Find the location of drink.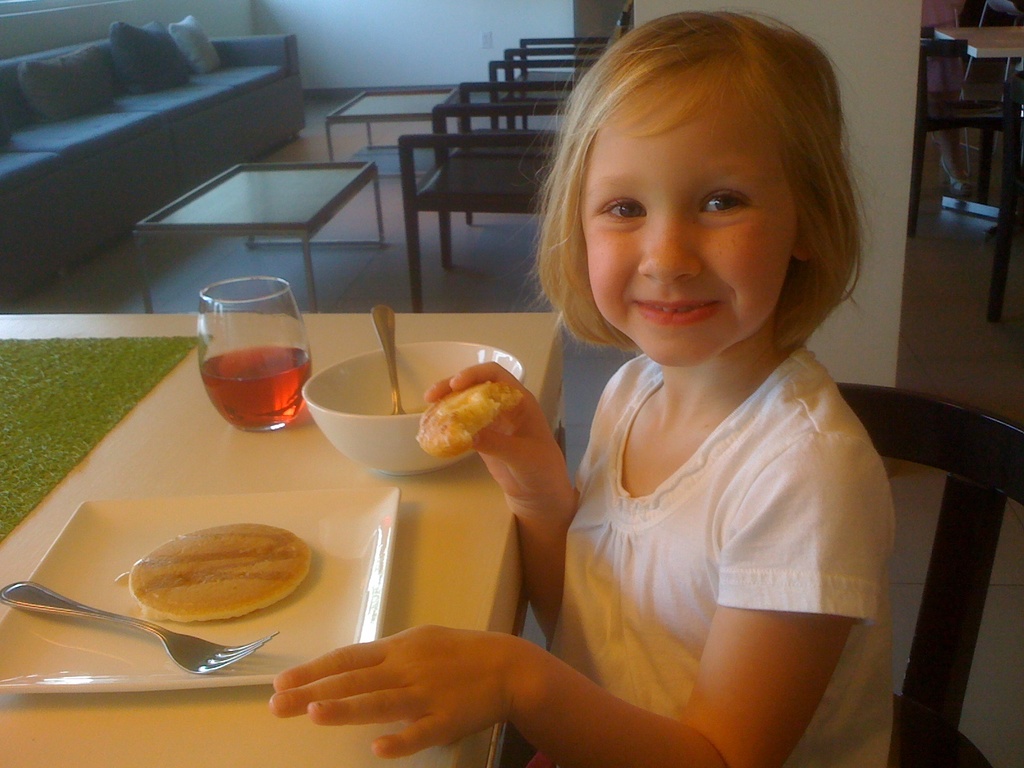
Location: rect(203, 344, 309, 428).
